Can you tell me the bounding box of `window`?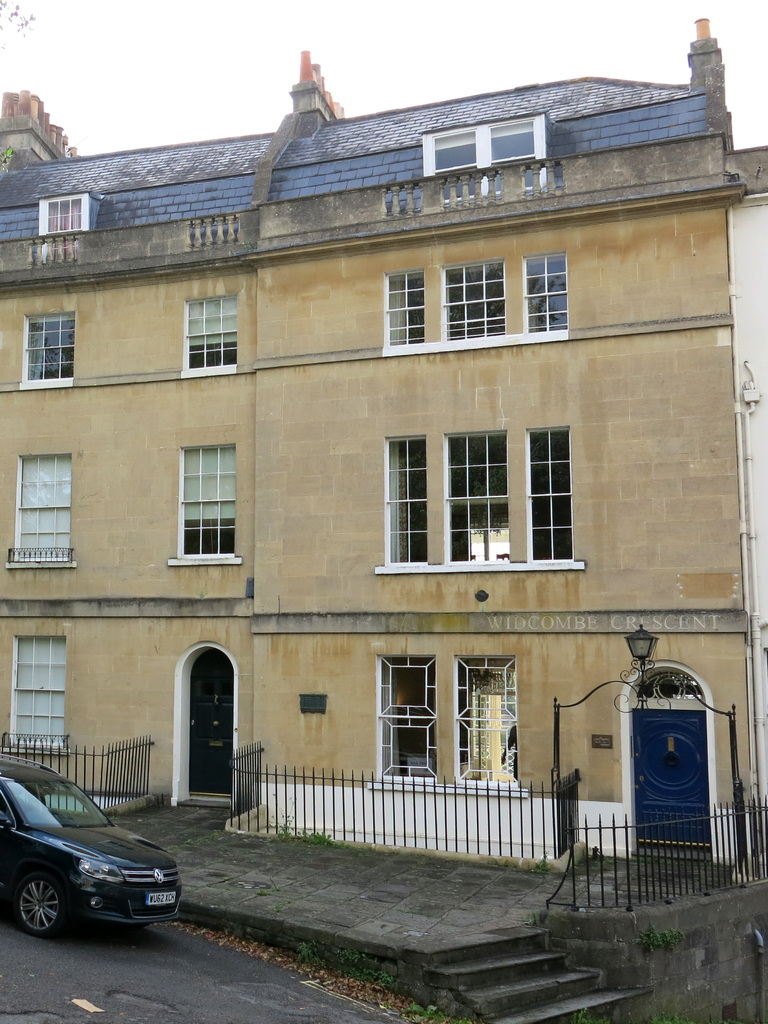
(x1=14, y1=638, x2=65, y2=737).
